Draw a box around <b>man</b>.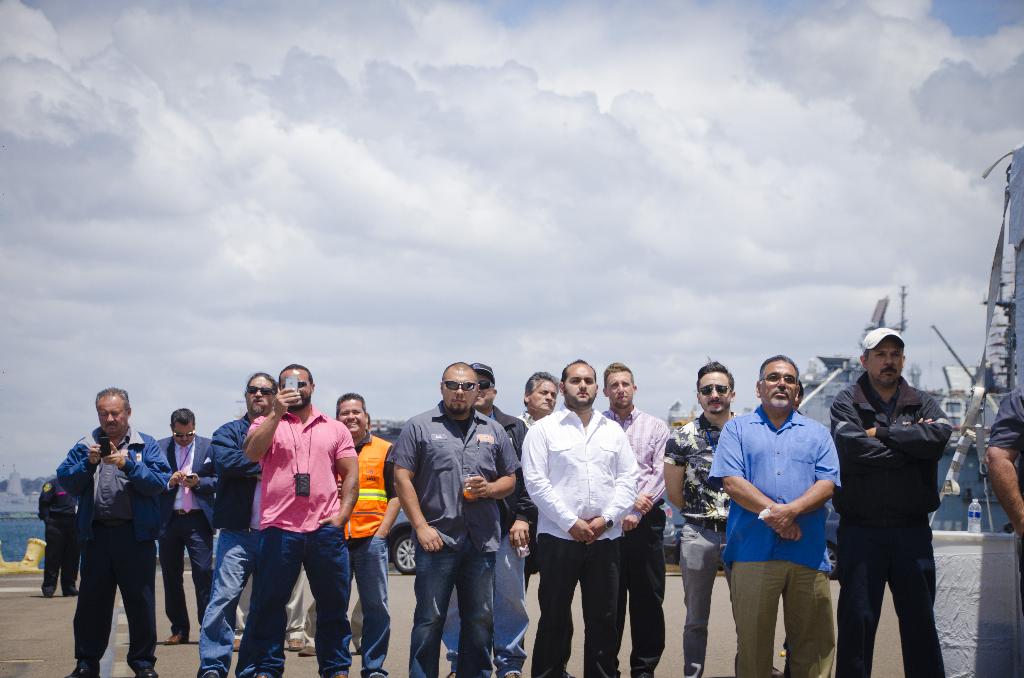
388 364 516 677.
